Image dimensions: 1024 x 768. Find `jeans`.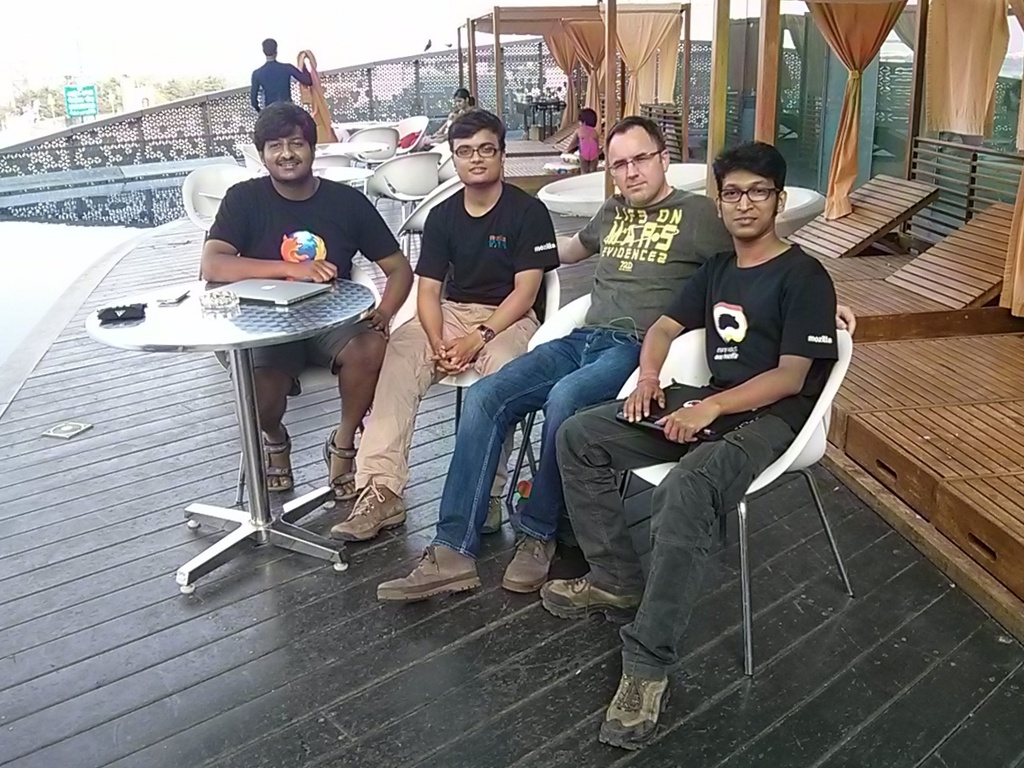
left=428, top=320, right=655, bottom=566.
